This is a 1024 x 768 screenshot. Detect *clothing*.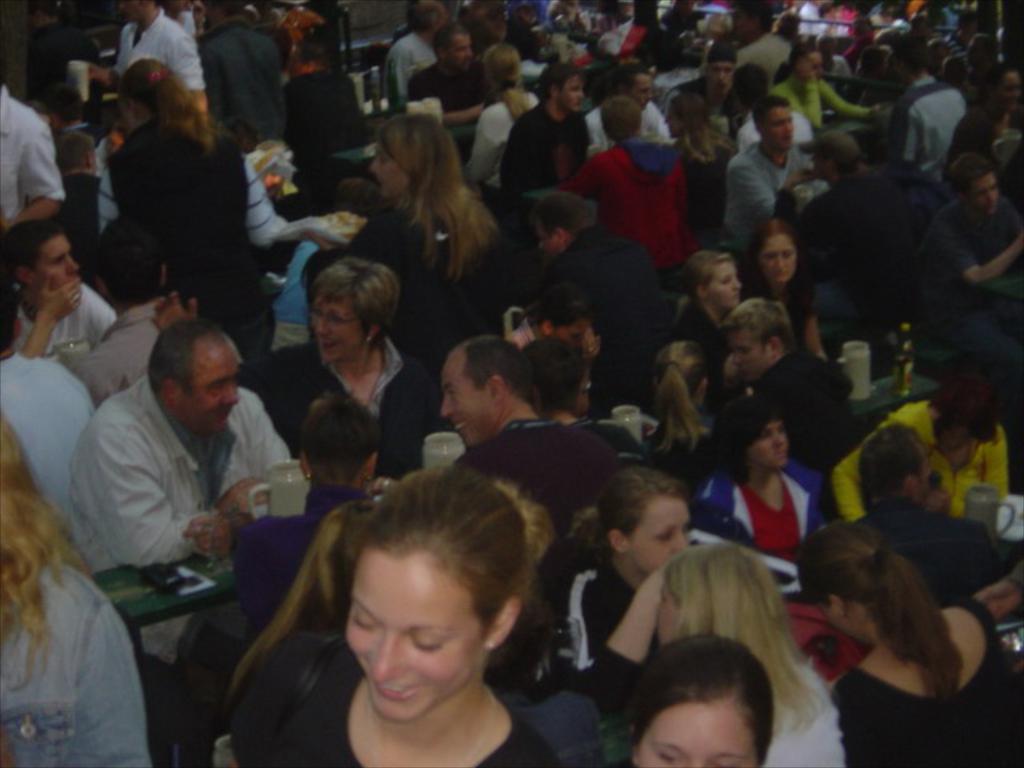
834/400/1010/517.
